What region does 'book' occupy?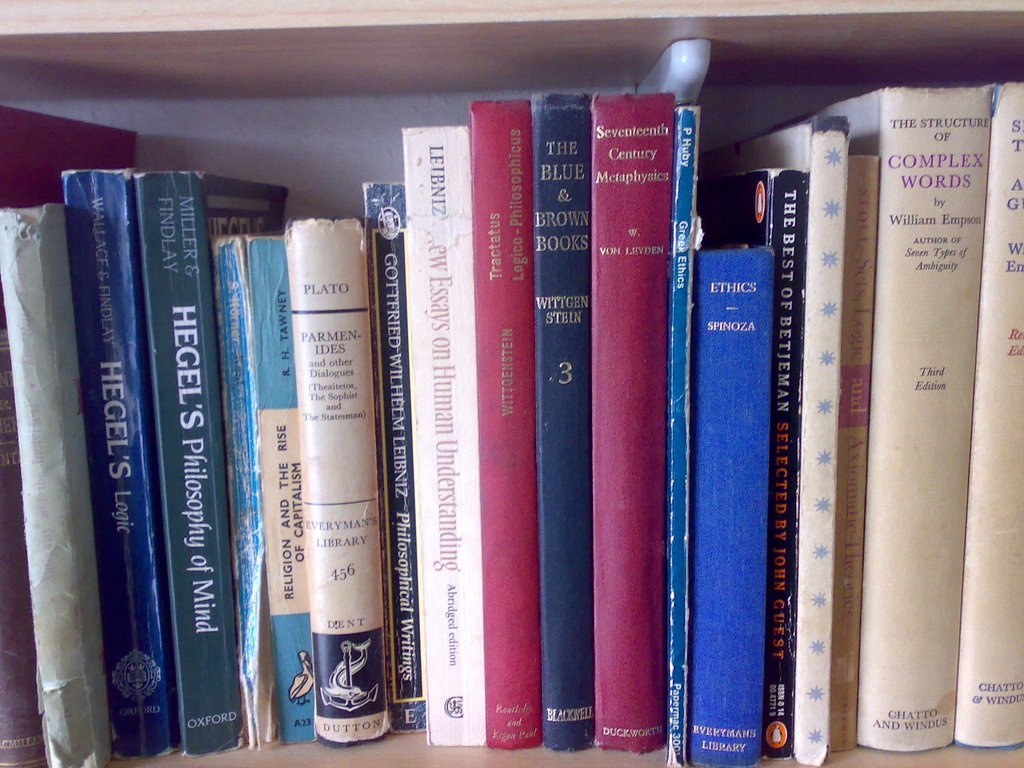
bbox=(692, 241, 772, 767).
